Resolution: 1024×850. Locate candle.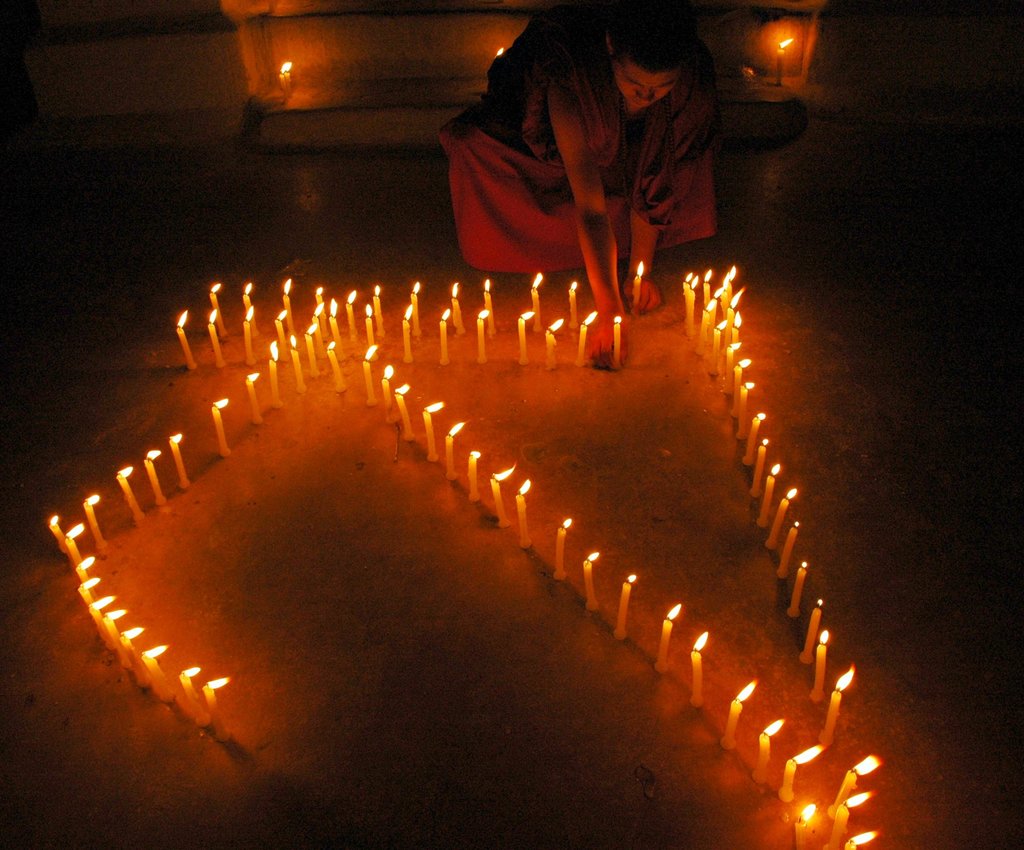
bbox(479, 310, 490, 358).
